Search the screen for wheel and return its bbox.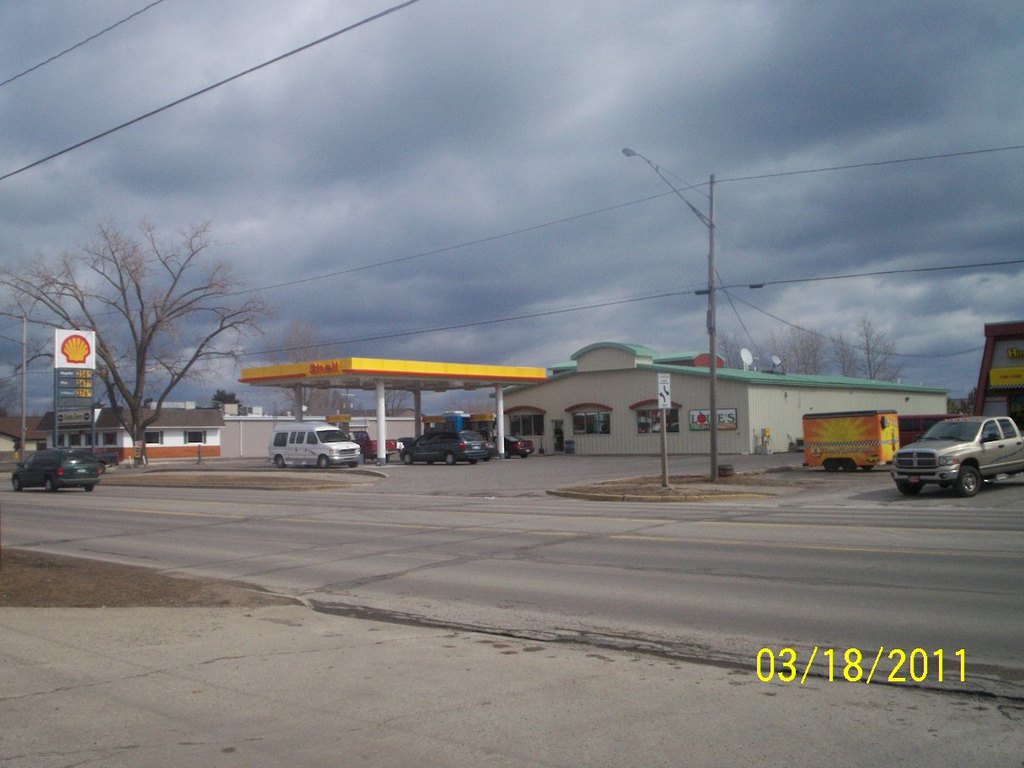
Found: (left=717, top=464, right=733, bottom=472).
